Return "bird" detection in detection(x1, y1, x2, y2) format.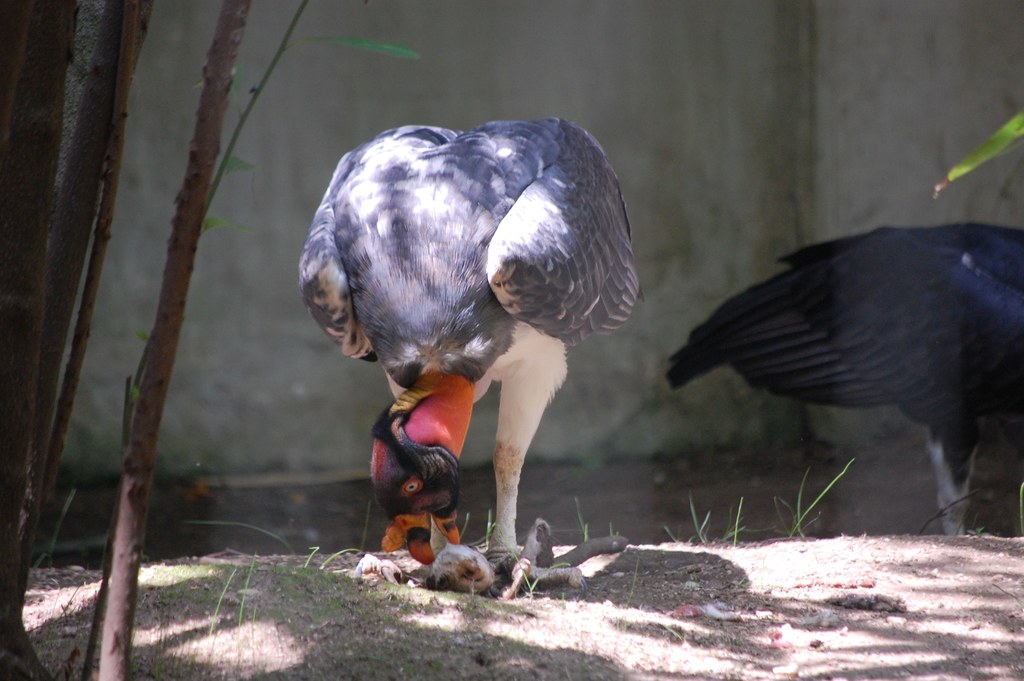
detection(304, 102, 658, 600).
